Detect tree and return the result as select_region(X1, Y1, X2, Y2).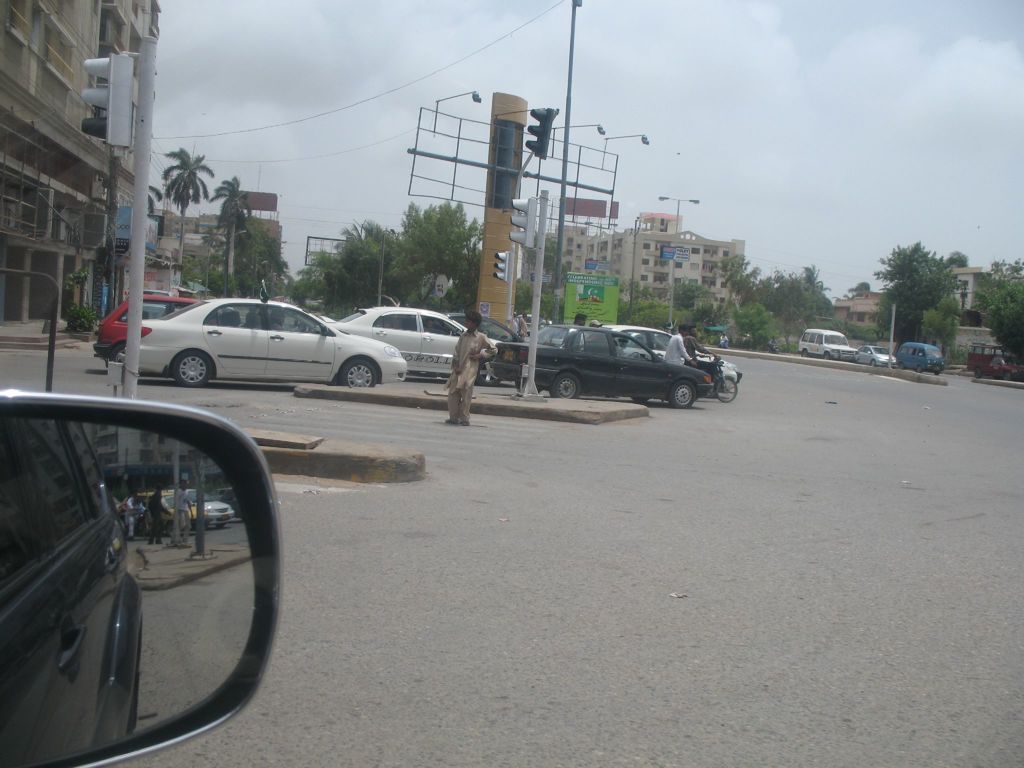
select_region(148, 178, 161, 211).
